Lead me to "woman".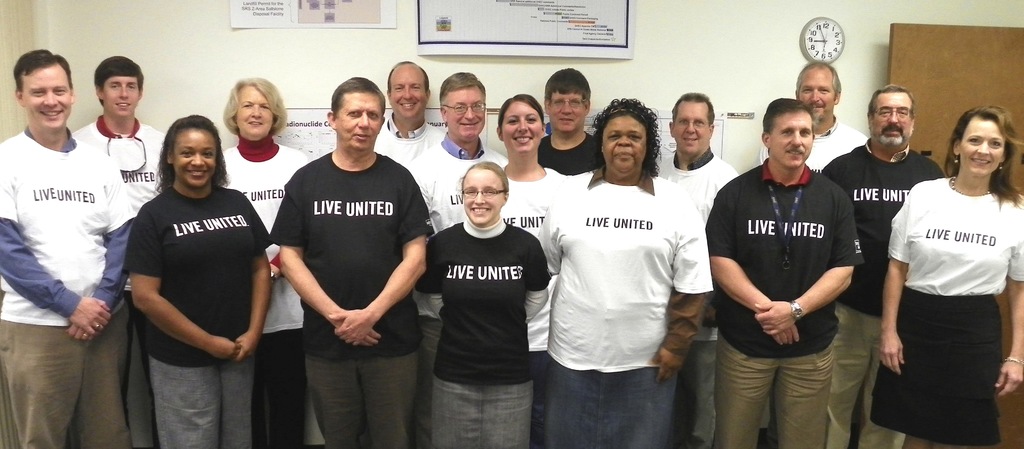
Lead to {"left": 868, "top": 88, "right": 1017, "bottom": 448}.
